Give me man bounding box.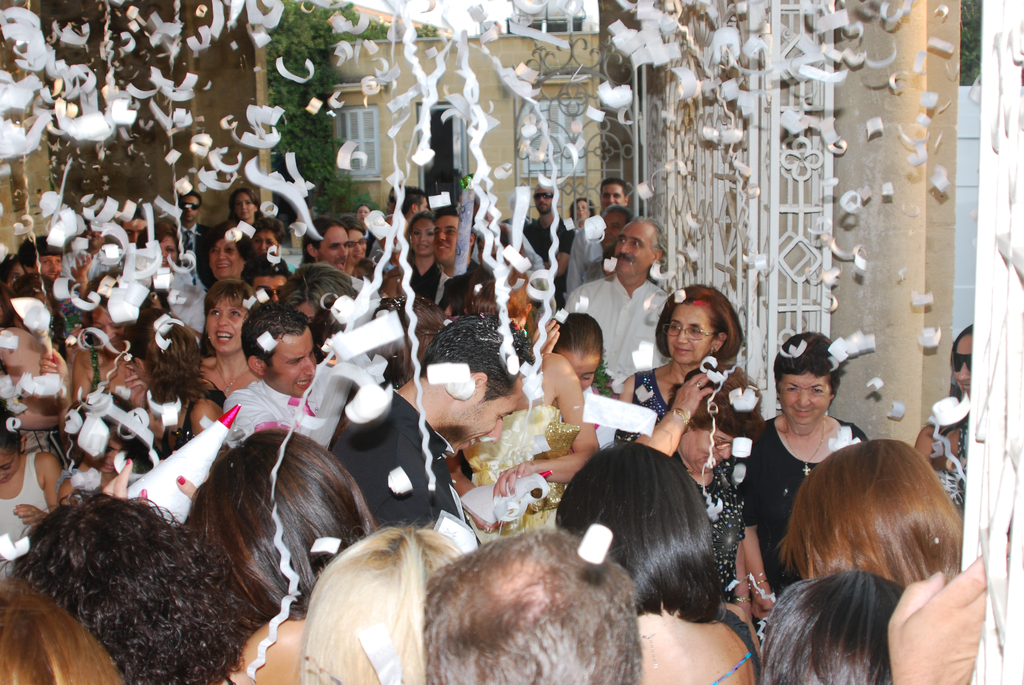
{"left": 596, "top": 175, "right": 632, "bottom": 207}.
